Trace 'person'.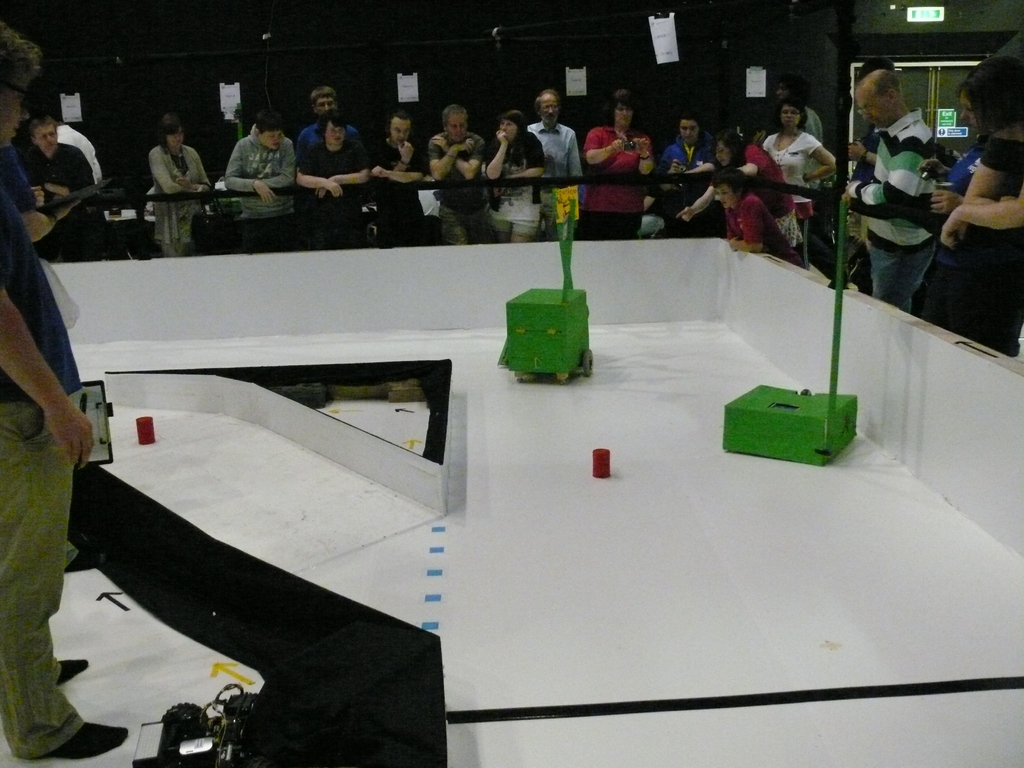
Traced to {"x1": 755, "y1": 86, "x2": 842, "y2": 224}.
